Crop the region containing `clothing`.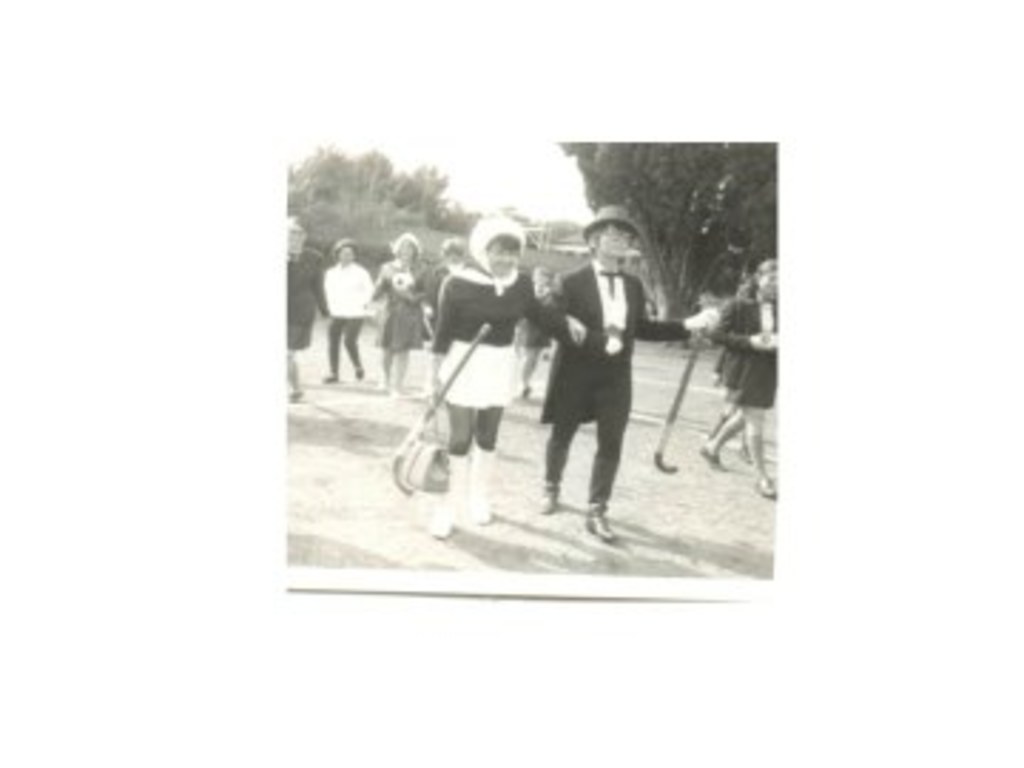
Crop region: bbox(321, 259, 393, 373).
